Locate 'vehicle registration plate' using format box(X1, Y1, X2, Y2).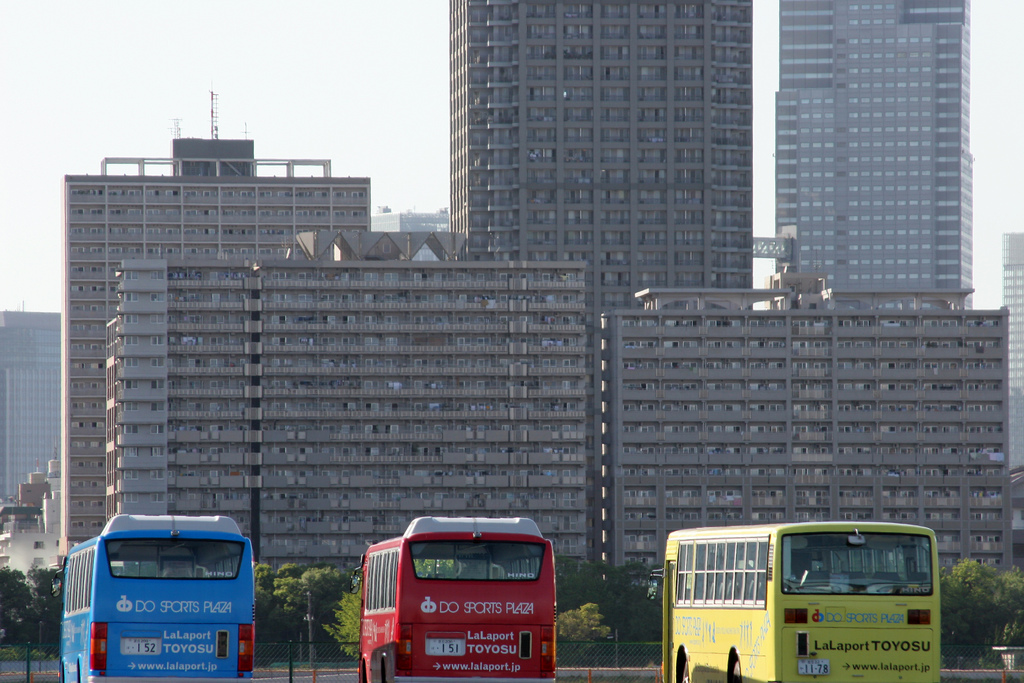
box(122, 638, 163, 655).
